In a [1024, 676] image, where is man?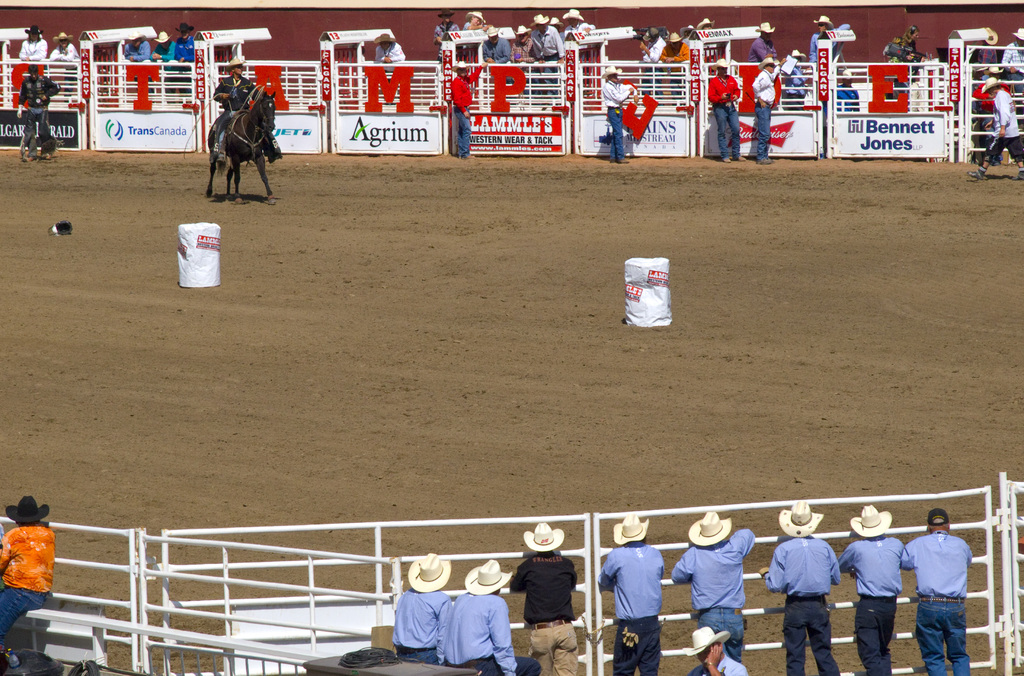
BBox(715, 57, 739, 158).
